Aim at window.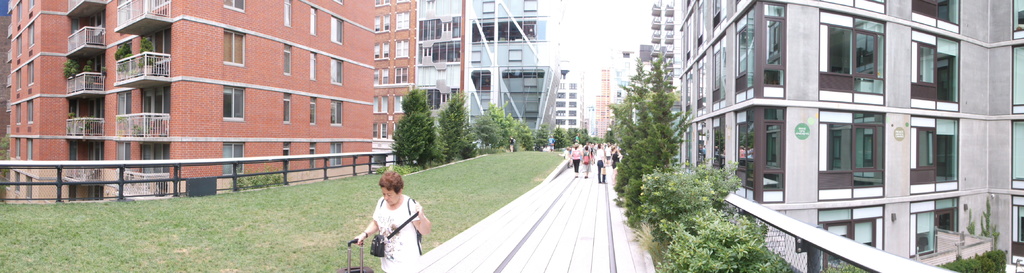
Aimed at (x1=374, y1=0, x2=389, y2=4).
